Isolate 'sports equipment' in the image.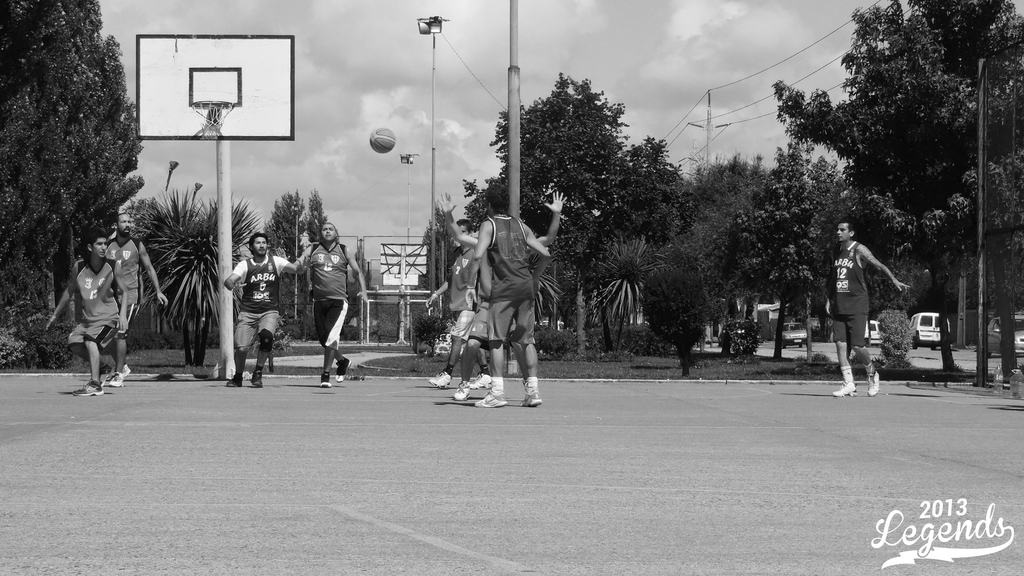
Isolated region: [left=519, top=390, right=540, bottom=408].
